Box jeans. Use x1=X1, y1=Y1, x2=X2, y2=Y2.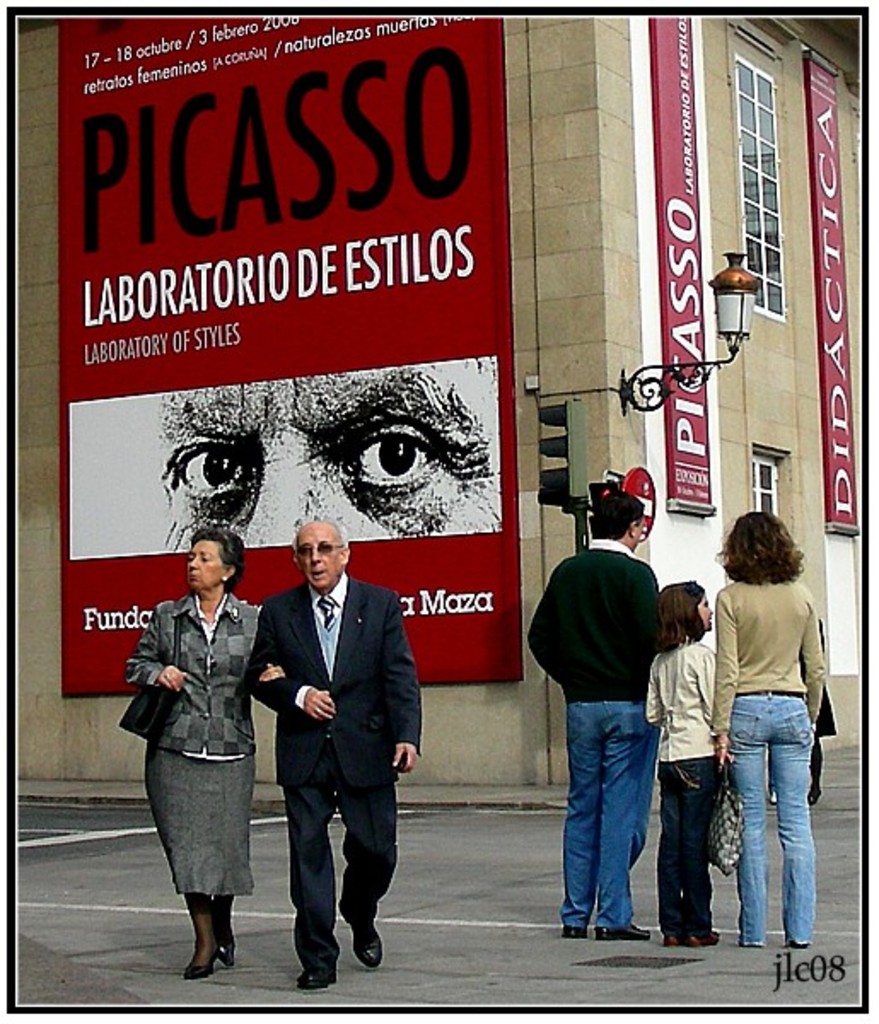
x1=655, y1=754, x2=717, y2=932.
